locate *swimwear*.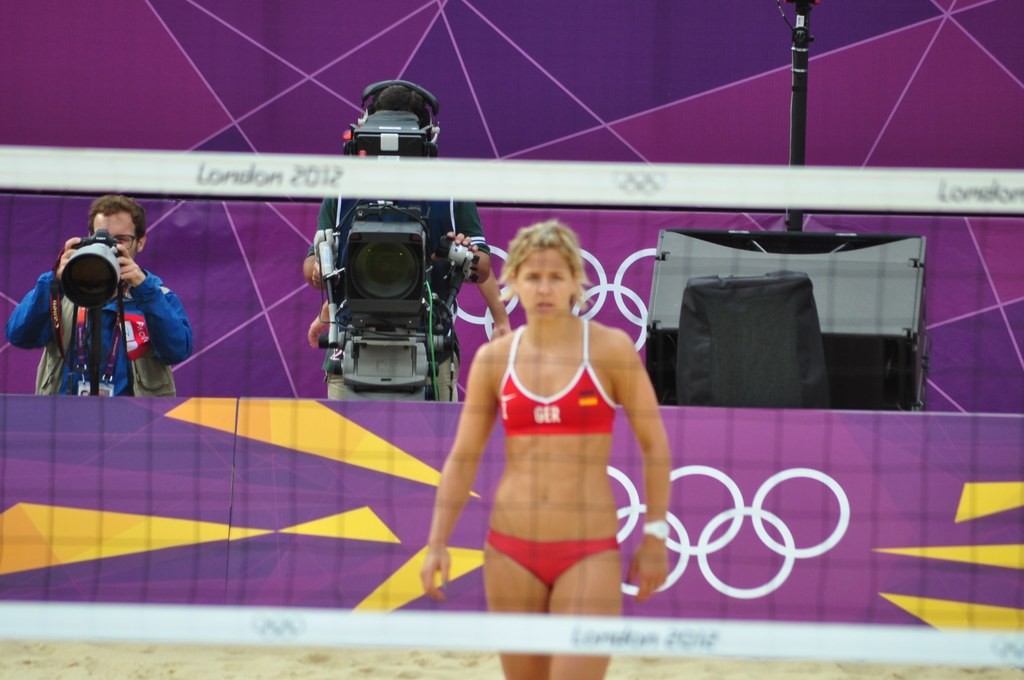
Bounding box: <bbox>494, 328, 622, 437</bbox>.
